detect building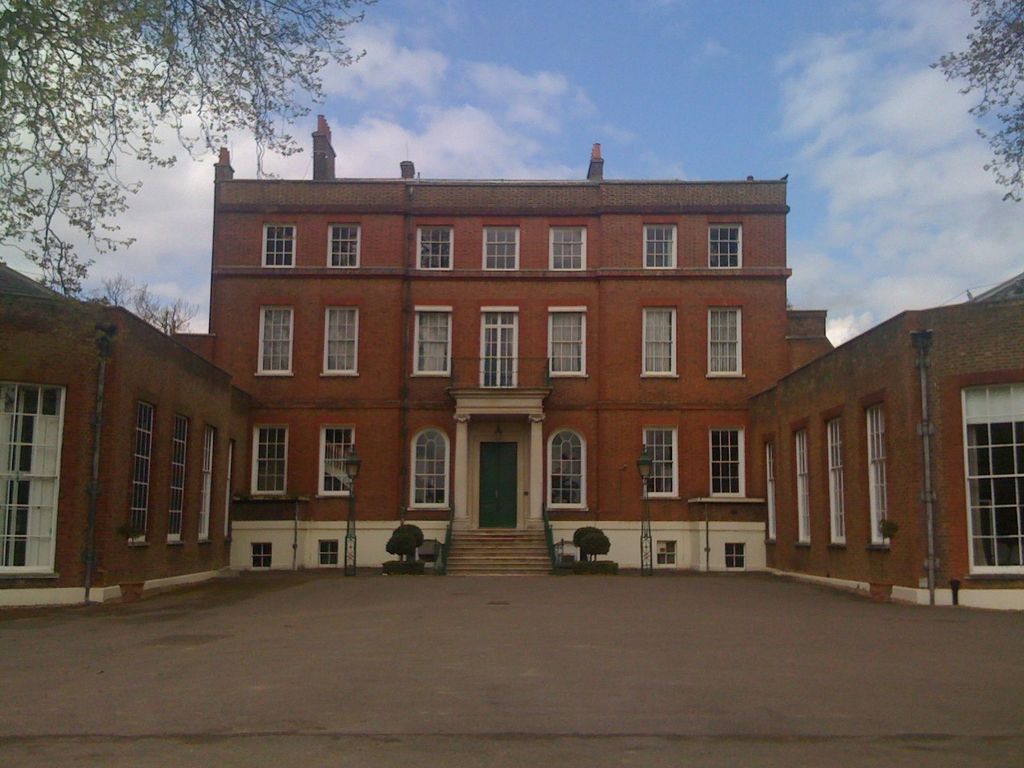
0:117:1023:613
